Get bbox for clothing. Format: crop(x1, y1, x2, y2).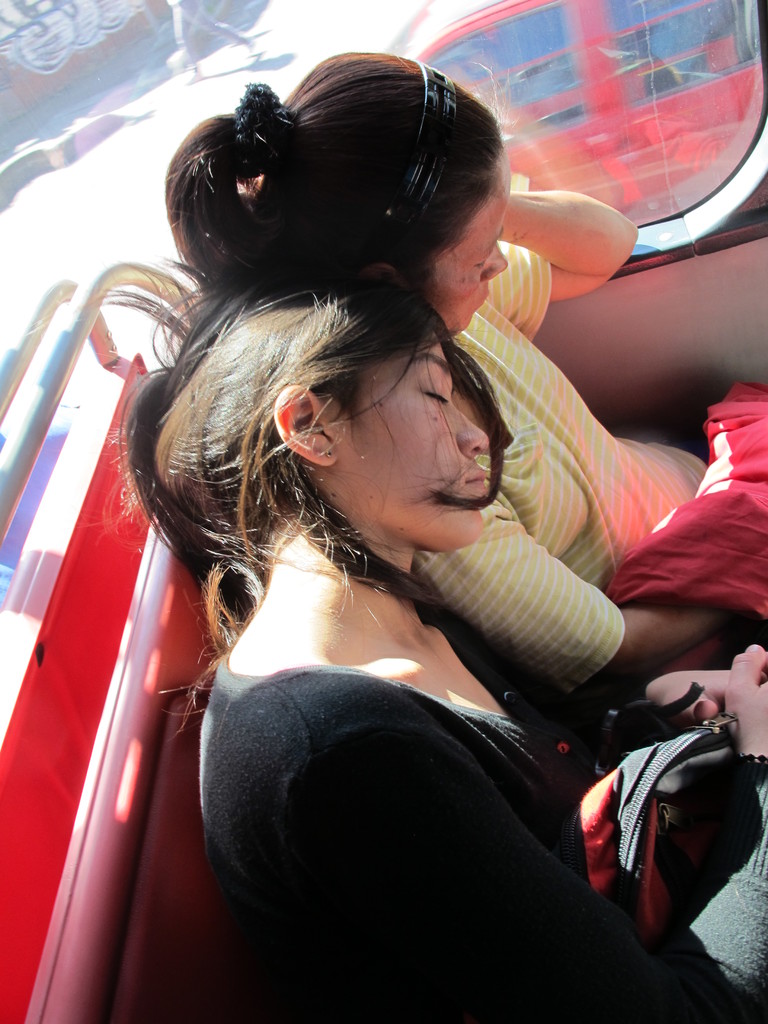
crop(188, 590, 765, 1019).
